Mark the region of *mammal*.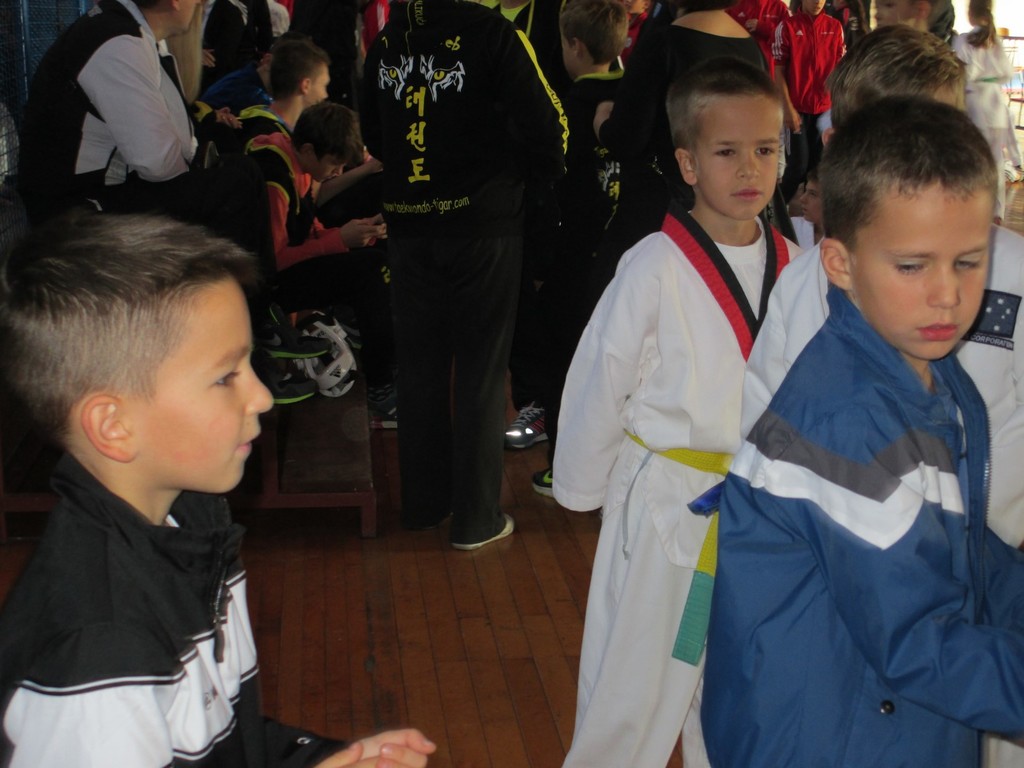
Region: detection(20, 0, 208, 229).
